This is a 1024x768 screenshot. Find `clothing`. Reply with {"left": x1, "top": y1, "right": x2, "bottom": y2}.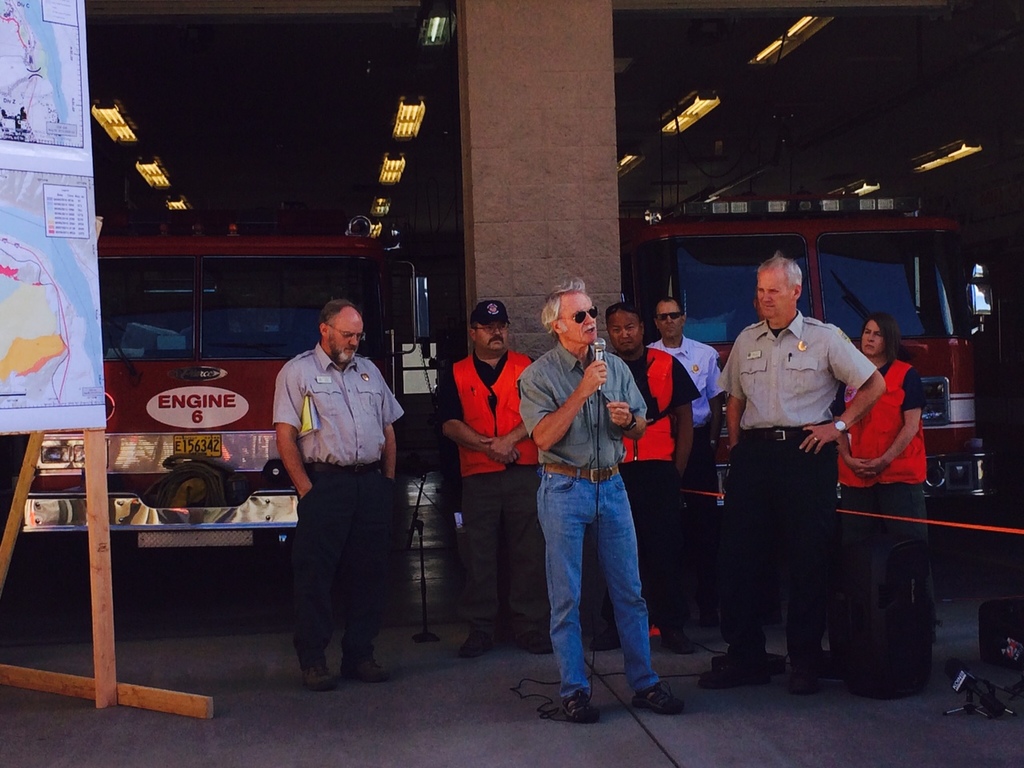
{"left": 646, "top": 330, "right": 721, "bottom": 414}.
